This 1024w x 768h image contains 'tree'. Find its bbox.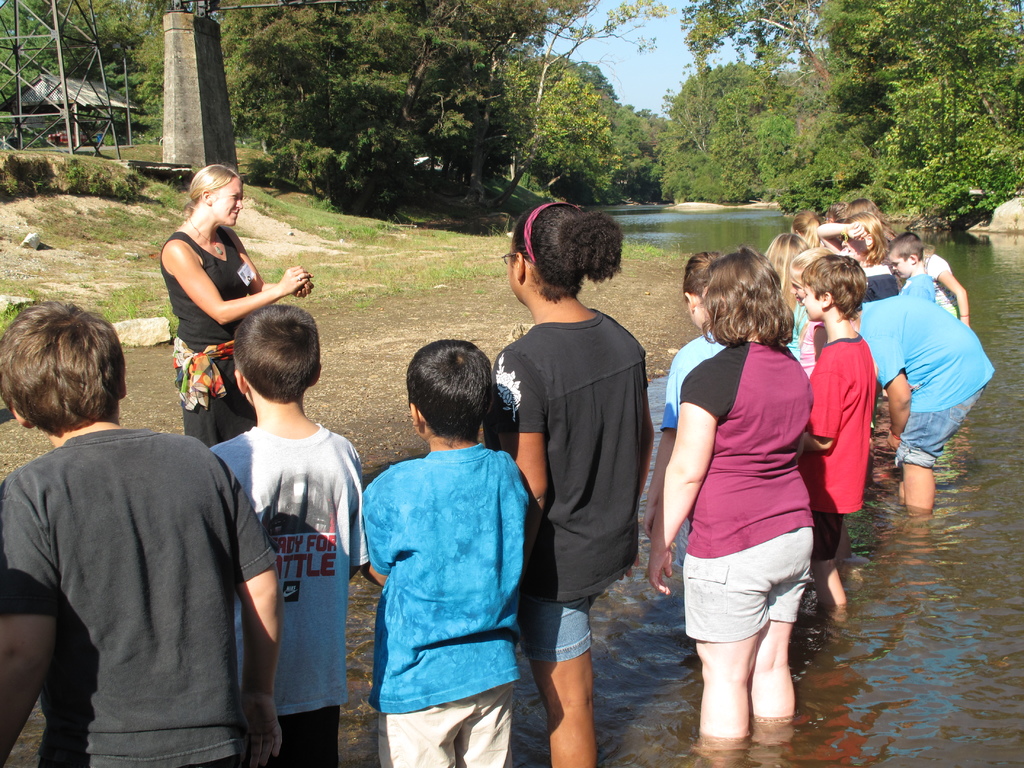
[509,54,623,205].
